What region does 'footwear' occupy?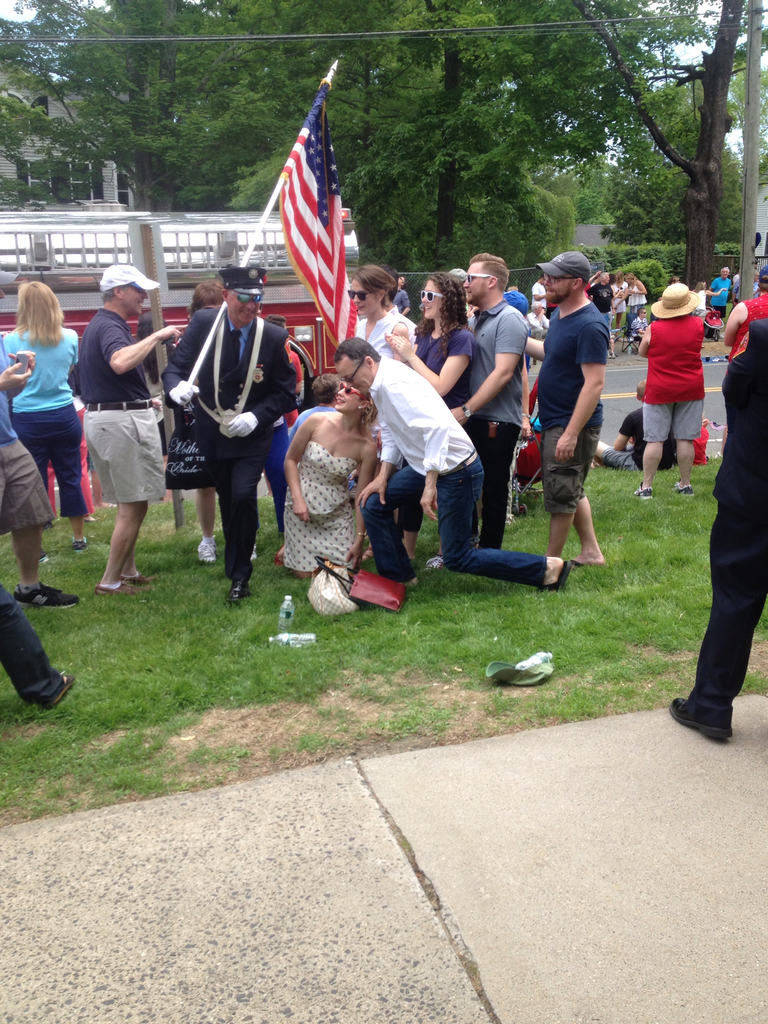
(x1=34, y1=554, x2=53, y2=573).
